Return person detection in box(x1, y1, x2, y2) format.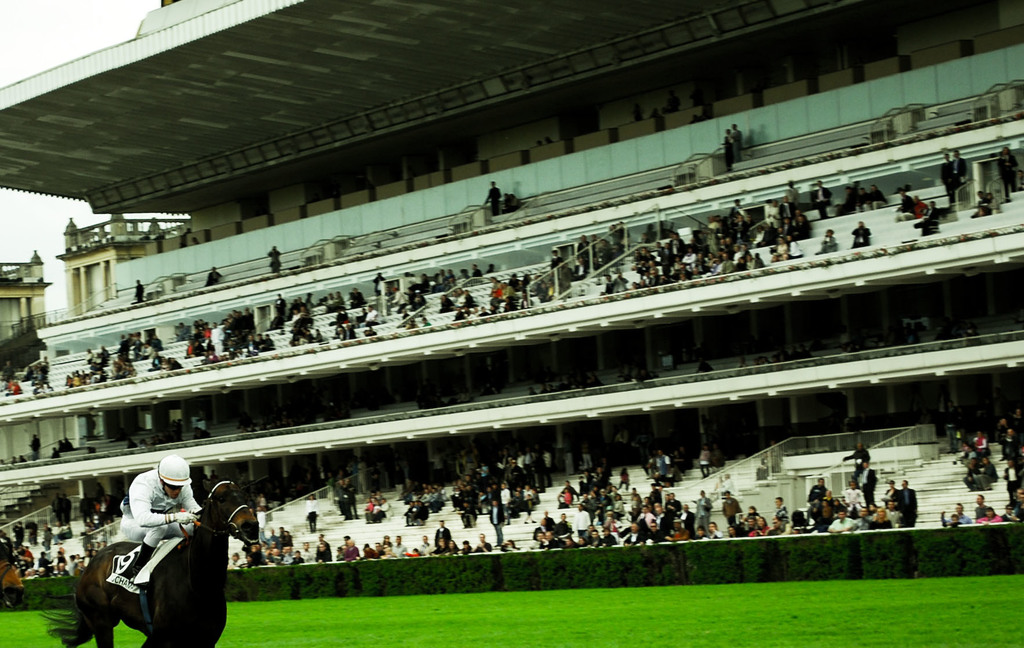
box(27, 430, 42, 460).
